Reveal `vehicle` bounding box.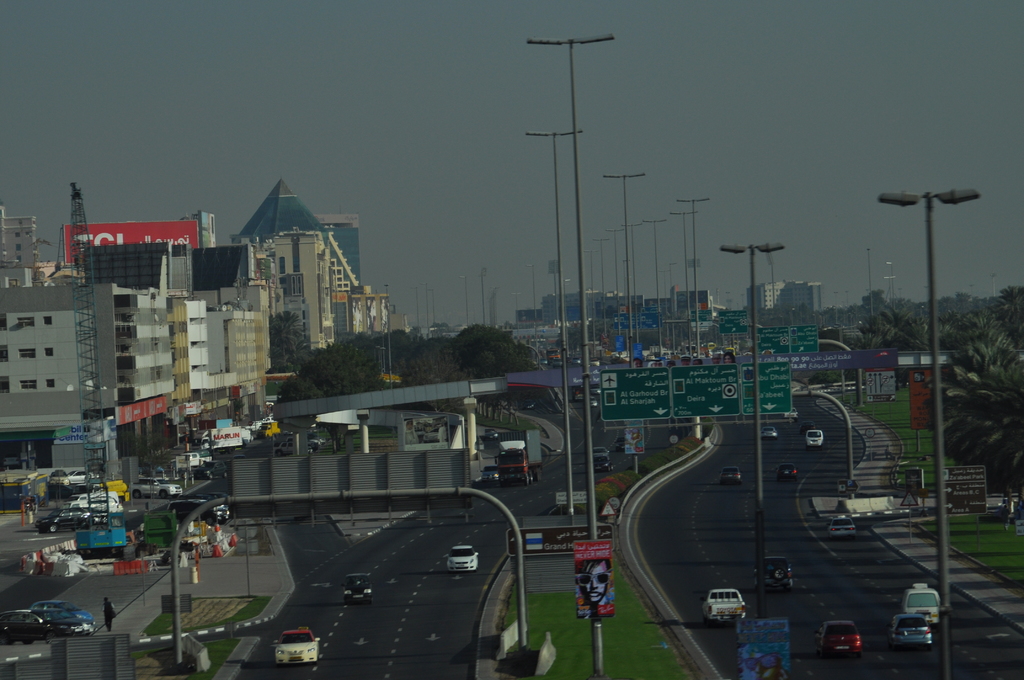
Revealed: bbox(886, 611, 942, 647).
